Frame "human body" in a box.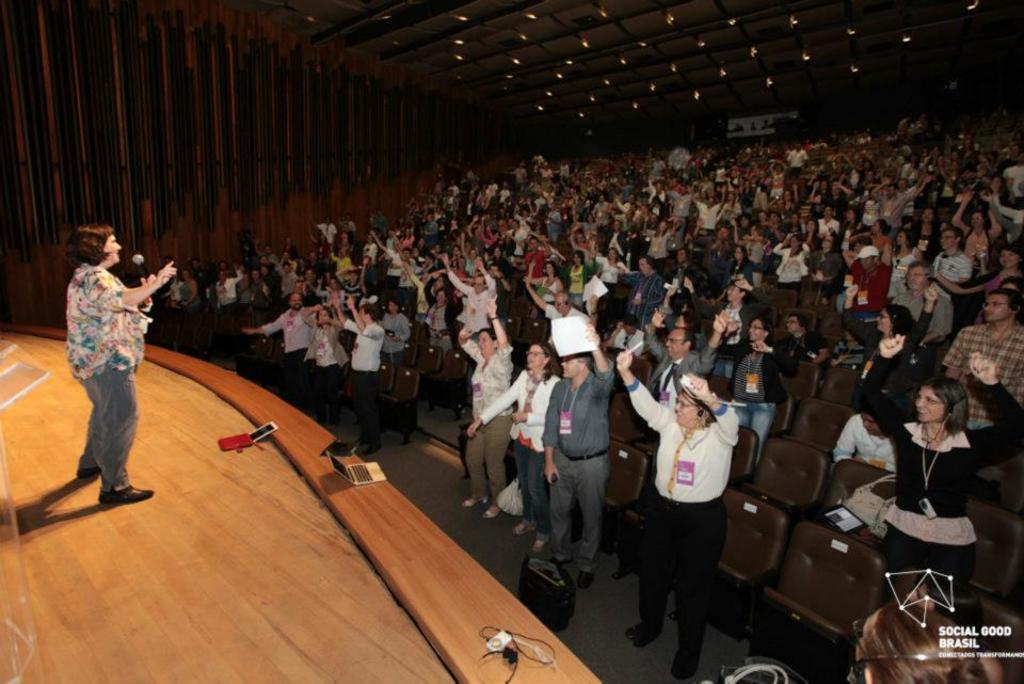
<region>943, 287, 1019, 425</region>.
